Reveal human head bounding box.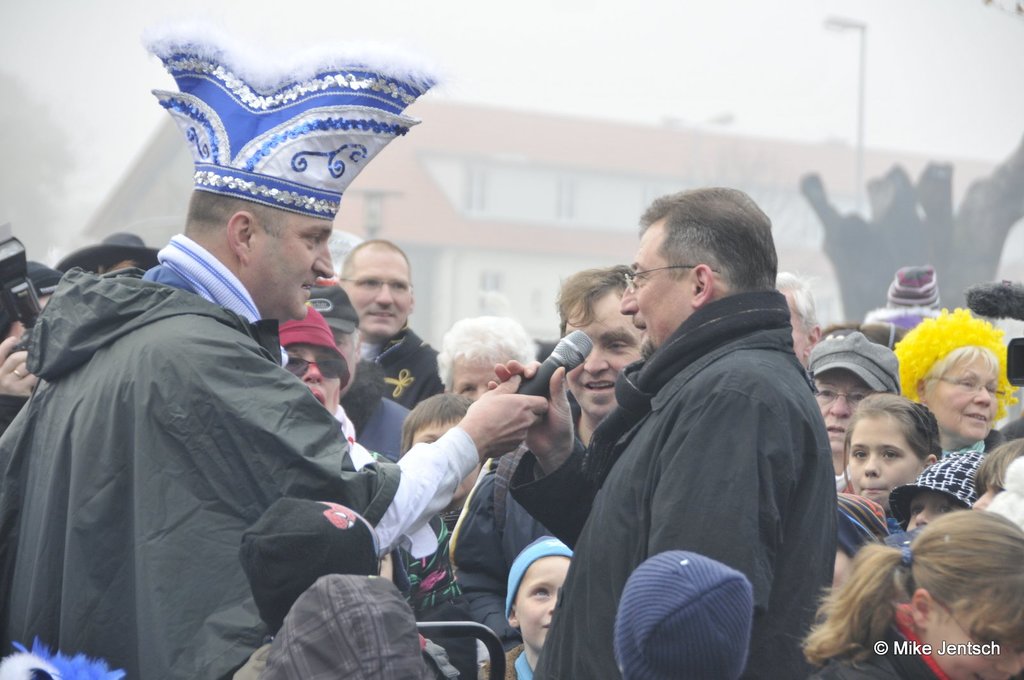
Revealed: crop(911, 329, 1009, 446).
